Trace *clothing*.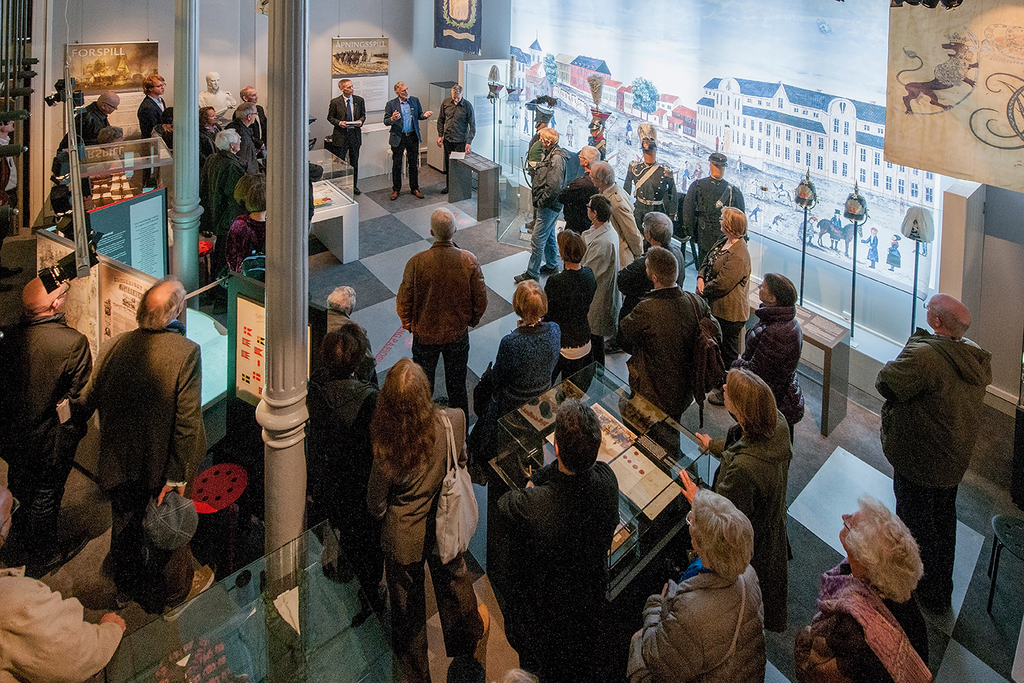
Traced to [left=789, top=551, right=935, bottom=682].
